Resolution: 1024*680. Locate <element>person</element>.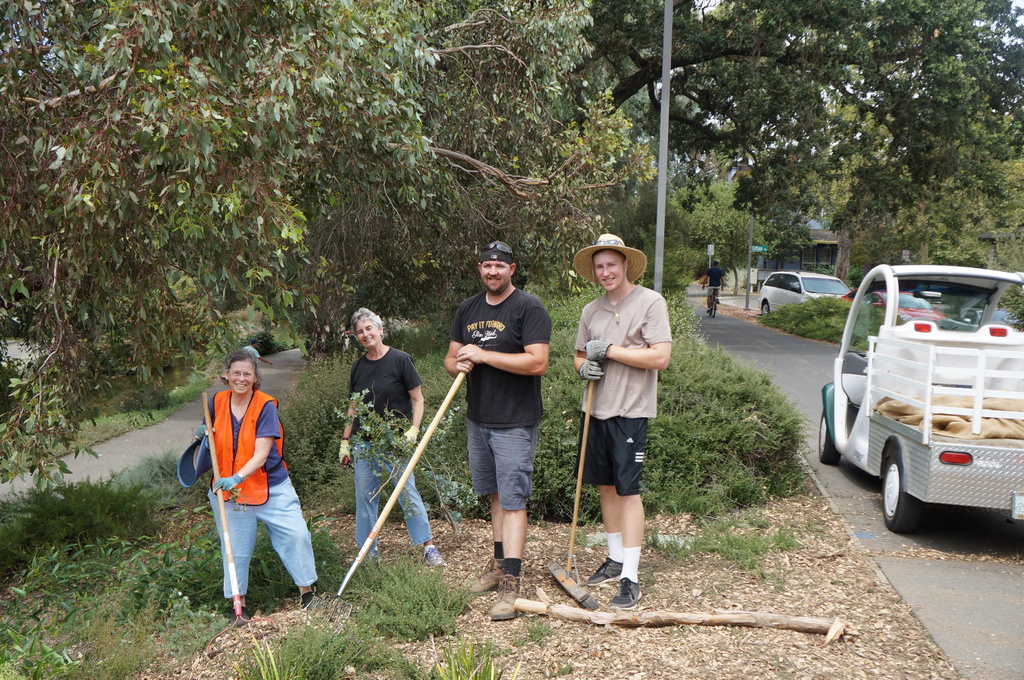
{"left": 701, "top": 260, "right": 726, "bottom": 311}.
